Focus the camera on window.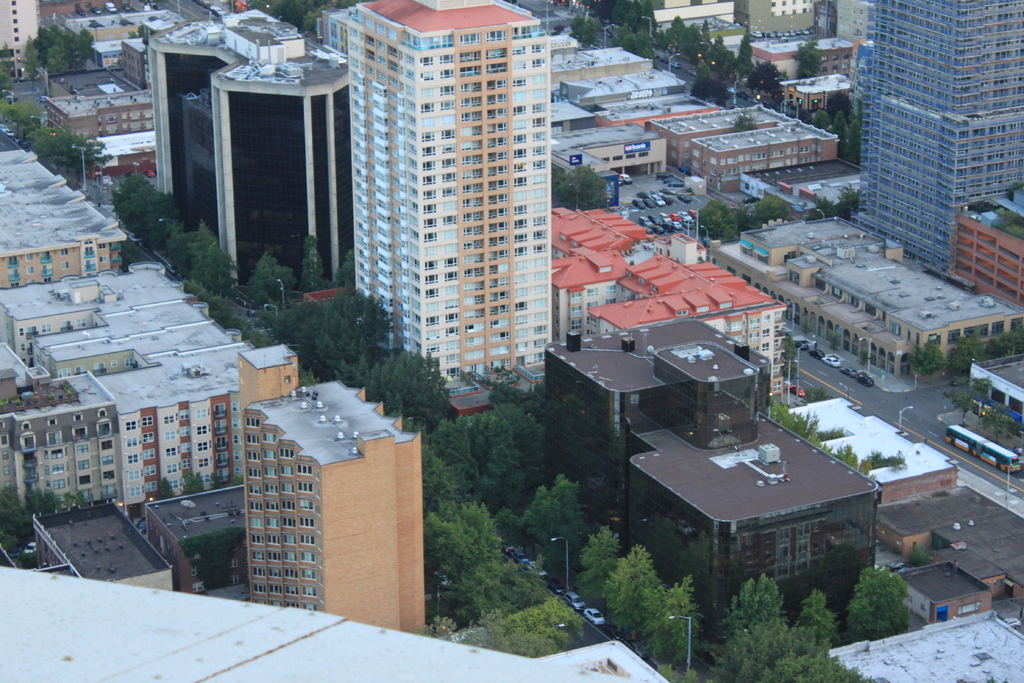
Focus region: l=444, t=145, r=455, b=153.
